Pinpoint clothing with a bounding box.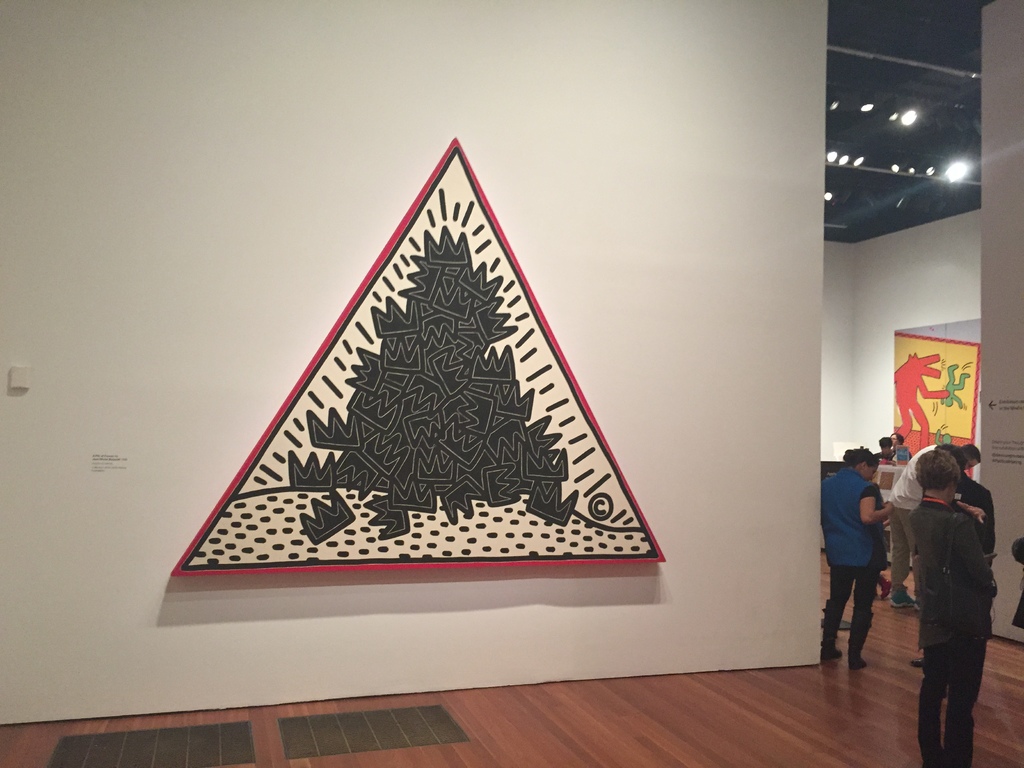
815, 470, 888, 660.
